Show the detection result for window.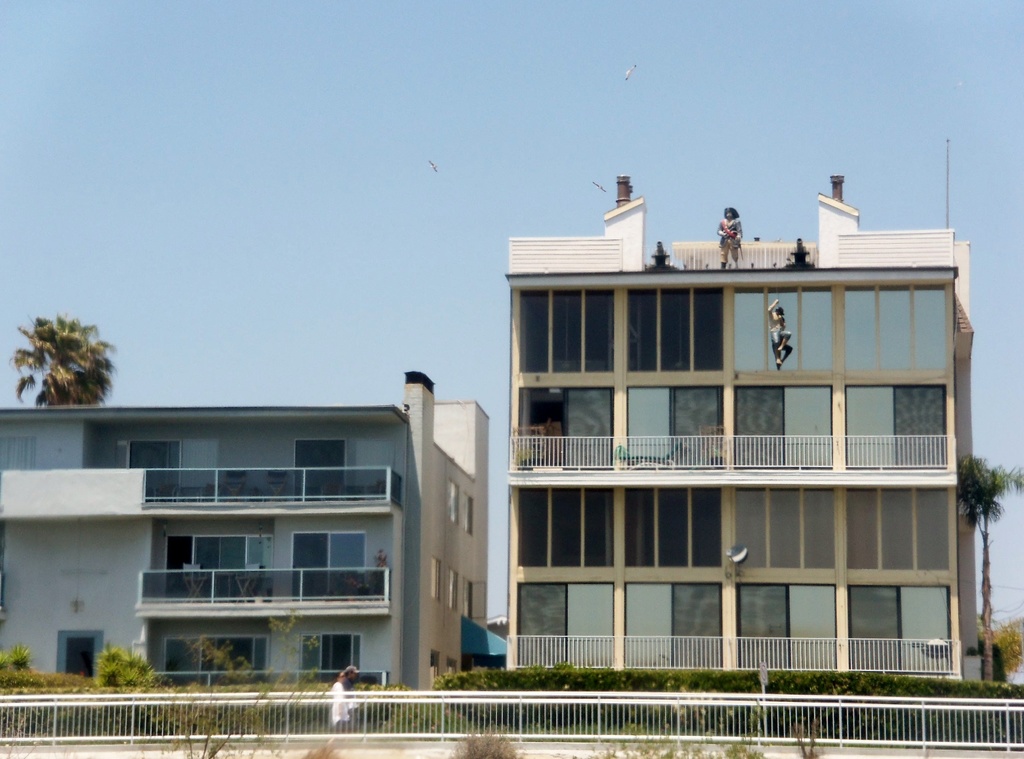
<box>518,235,998,647</box>.
